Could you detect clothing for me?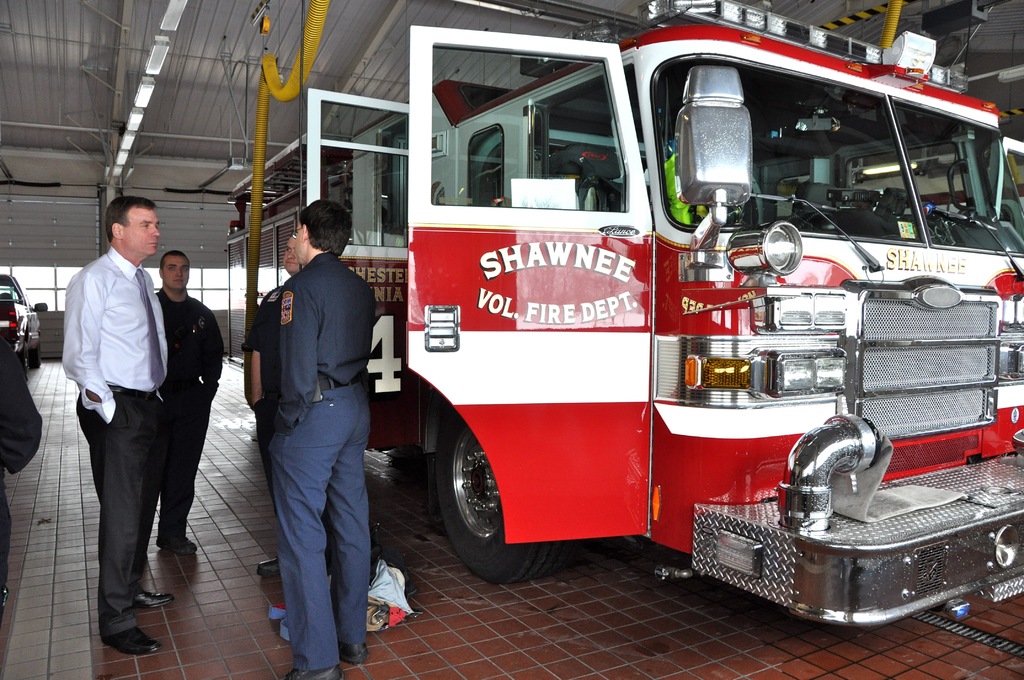
Detection result: region(0, 324, 45, 599).
